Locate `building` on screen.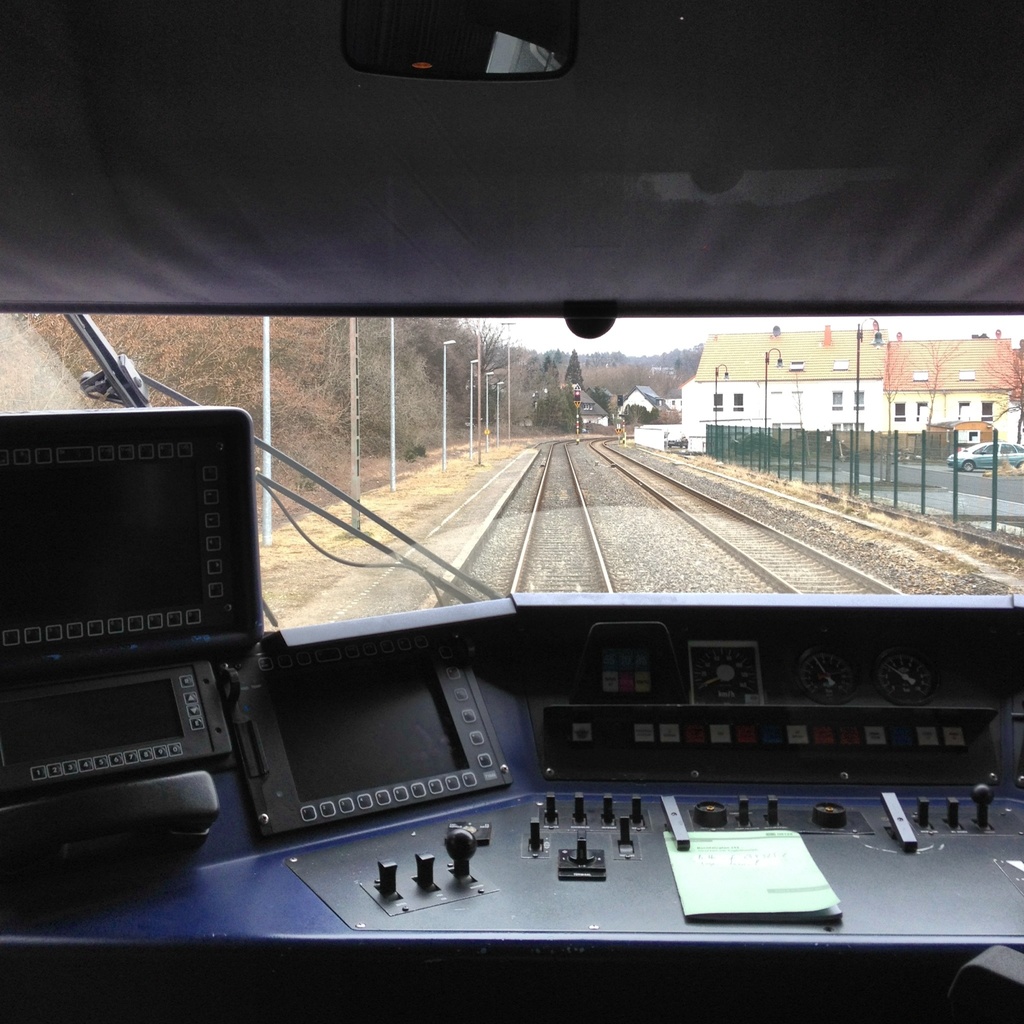
On screen at bbox=[880, 337, 1022, 458].
